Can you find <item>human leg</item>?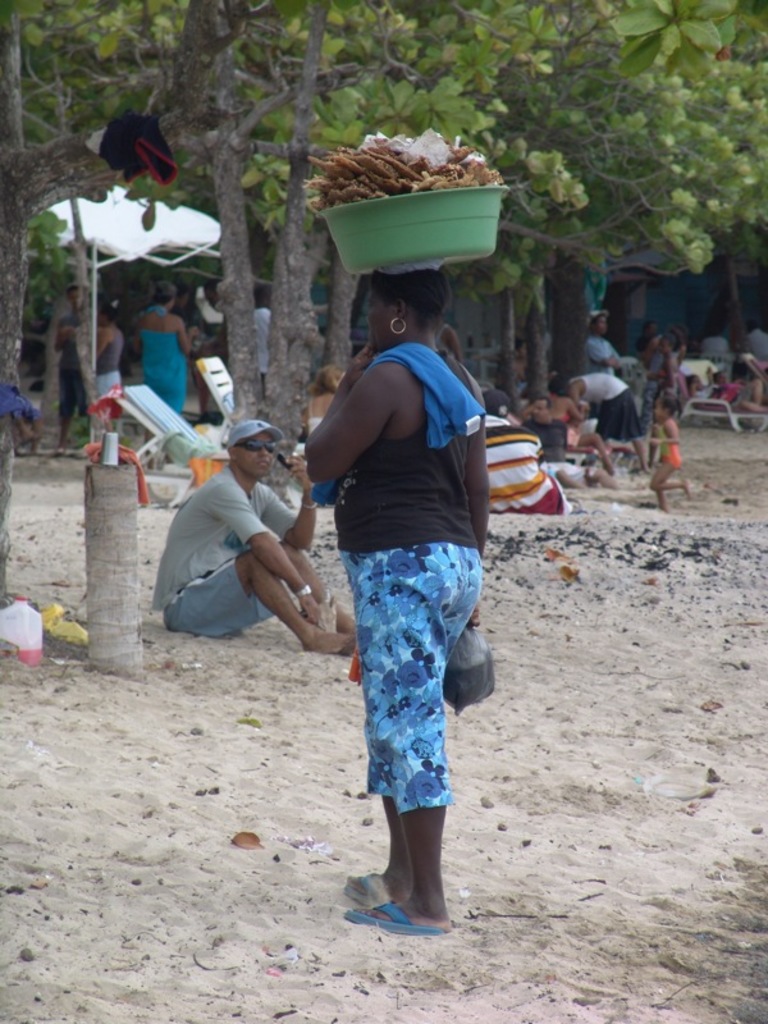
Yes, bounding box: Rect(340, 544, 465, 940).
